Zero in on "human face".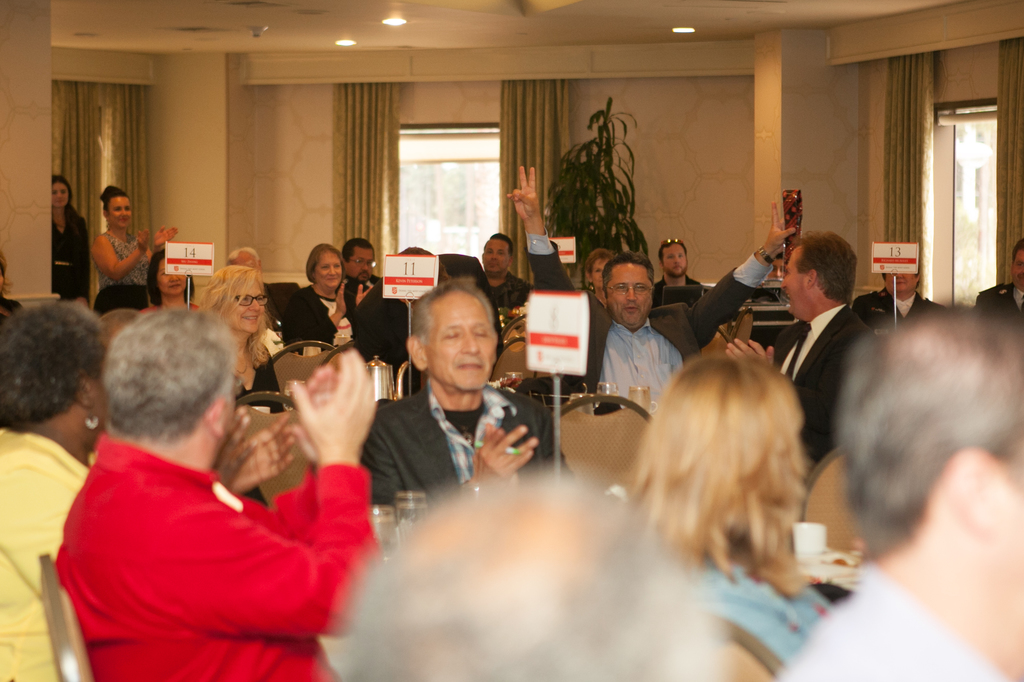
Zeroed in: <region>1012, 249, 1023, 284</region>.
